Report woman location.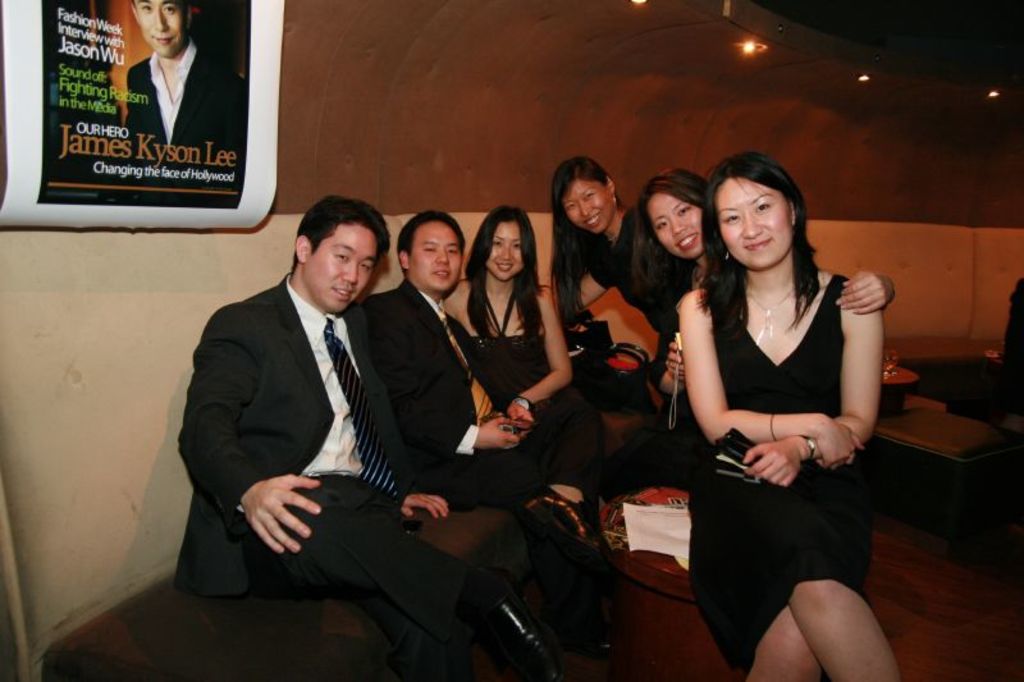
Report: select_region(552, 157, 660, 331).
